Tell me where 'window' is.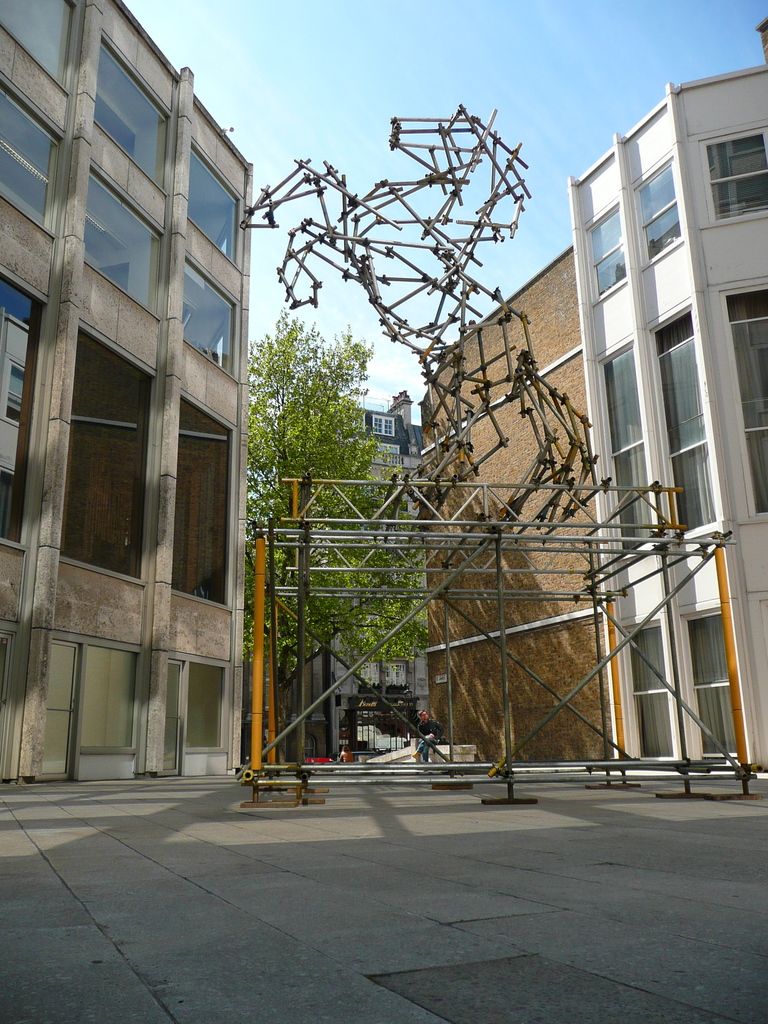
'window' is at x1=696, y1=127, x2=767, y2=233.
